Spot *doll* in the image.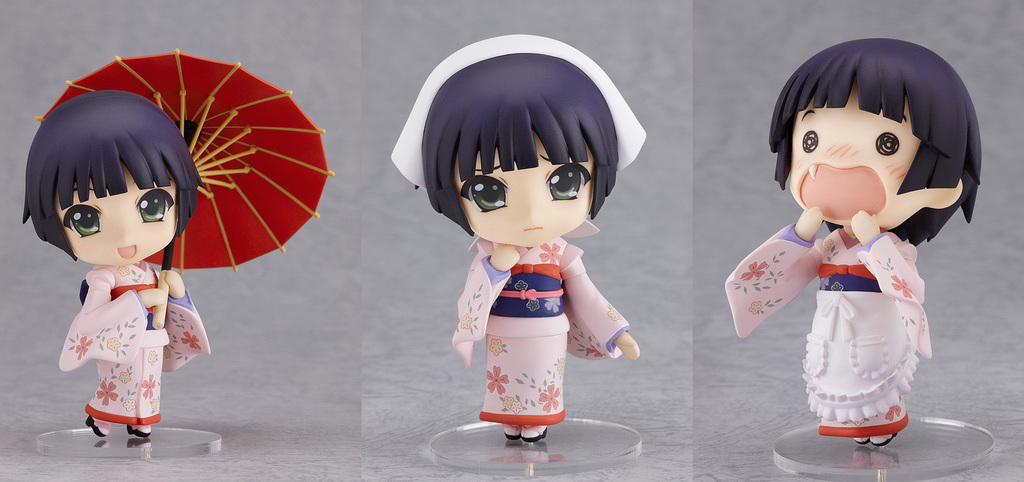
*doll* found at [left=405, top=33, right=653, bottom=457].
